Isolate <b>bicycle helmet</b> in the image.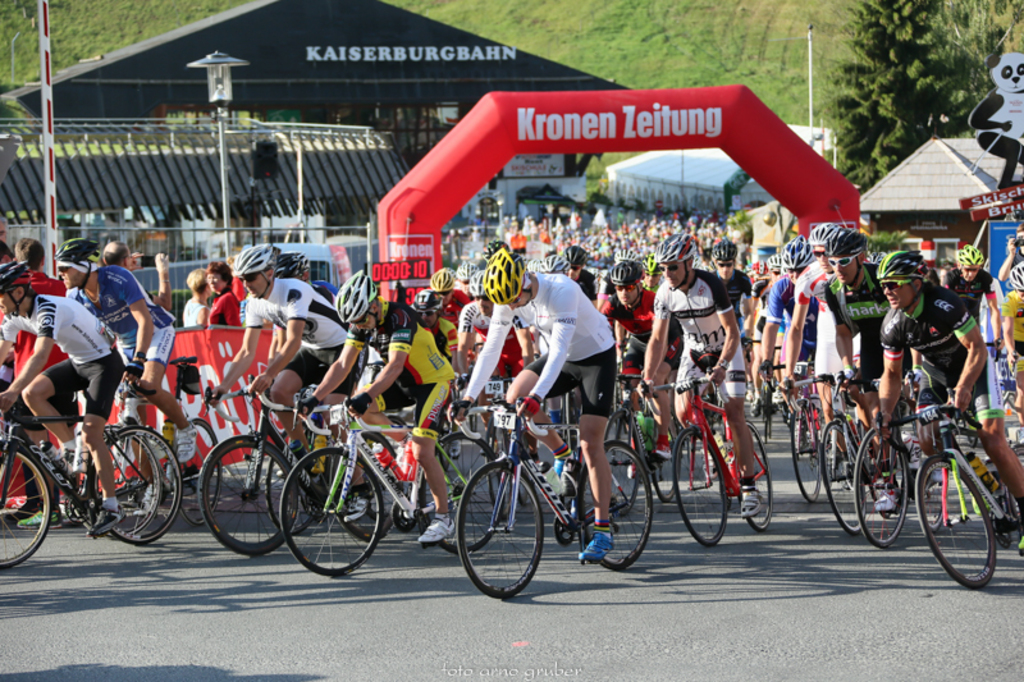
Isolated region: Rect(530, 253, 559, 274).
